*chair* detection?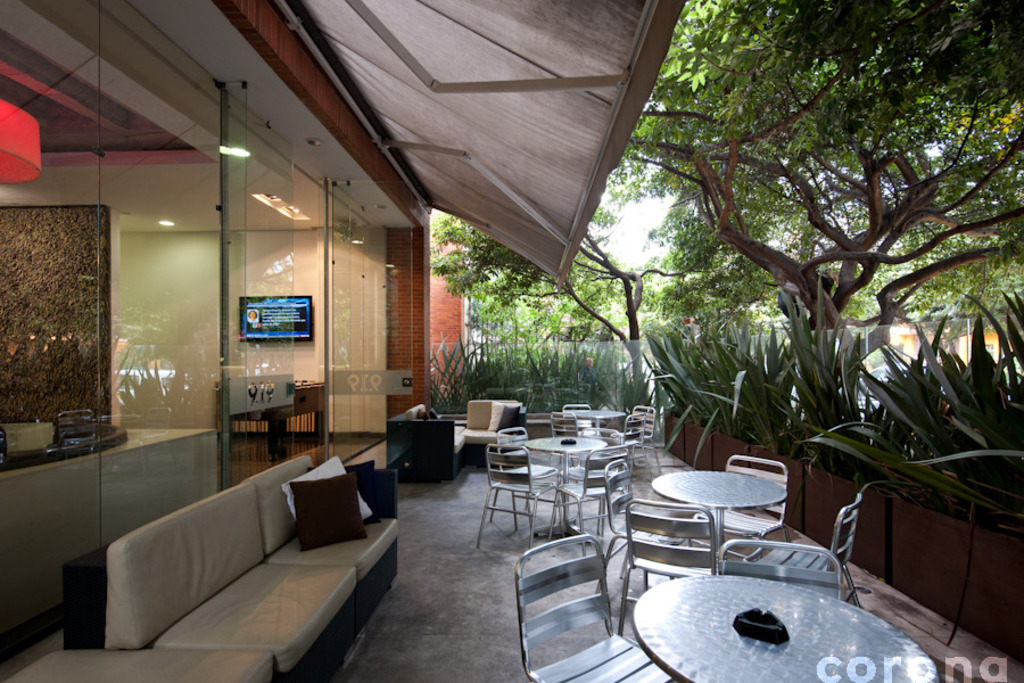
(left=593, top=455, right=701, bottom=596)
